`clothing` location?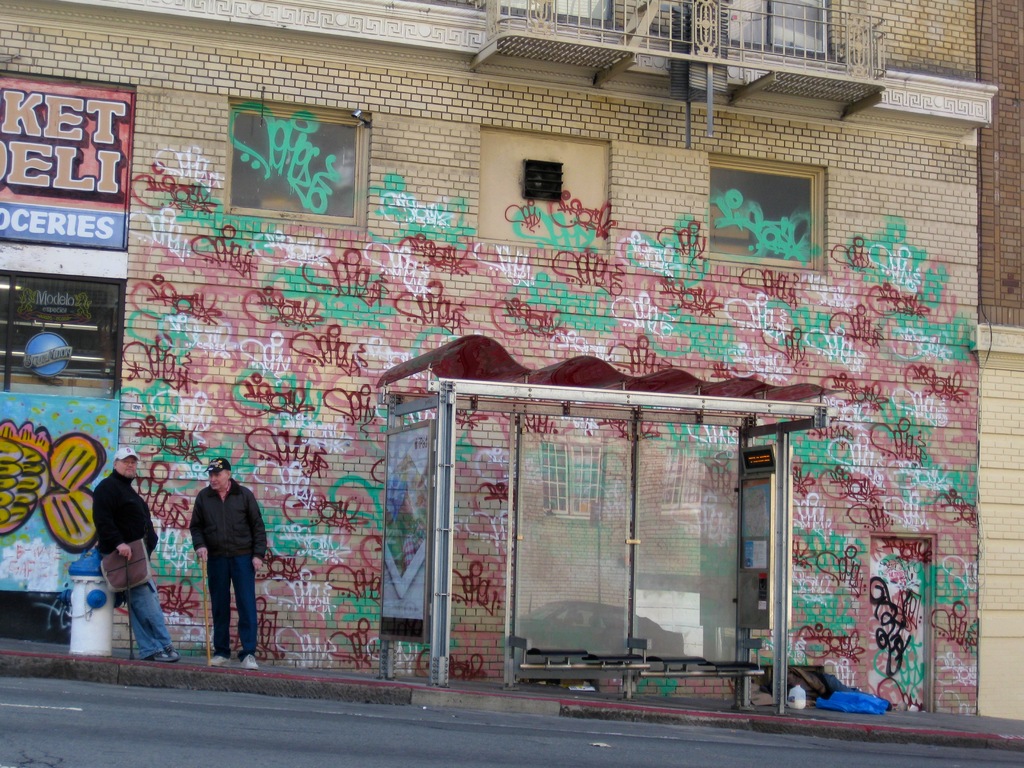
[91,465,173,660]
